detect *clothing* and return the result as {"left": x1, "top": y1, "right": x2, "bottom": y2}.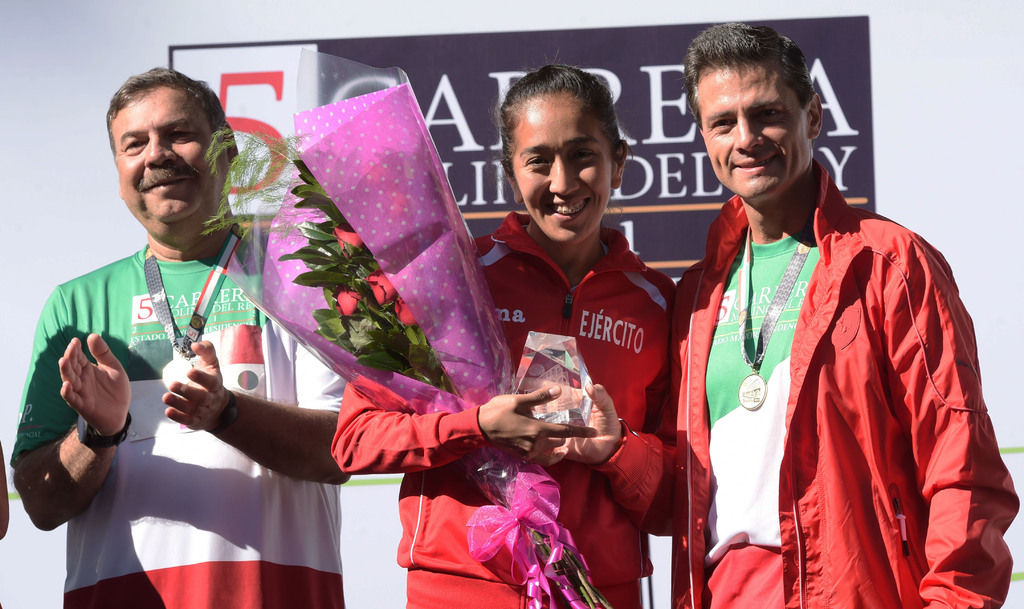
{"left": 657, "top": 159, "right": 1019, "bottom": 608}.
